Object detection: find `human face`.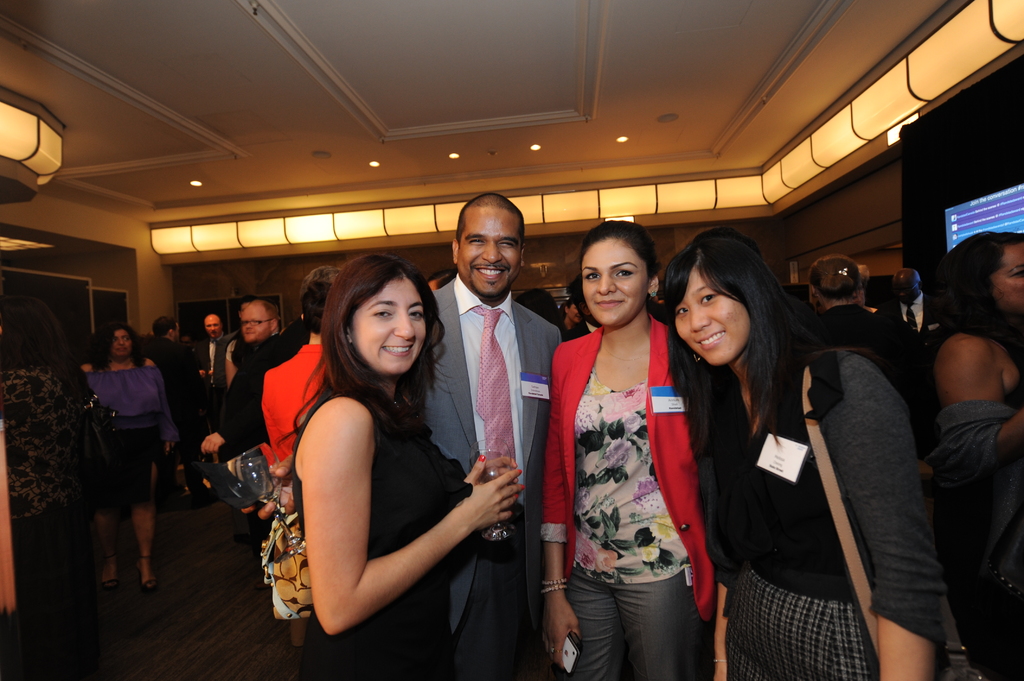
<bbox>673, 265, 750, 364</bbox>.
